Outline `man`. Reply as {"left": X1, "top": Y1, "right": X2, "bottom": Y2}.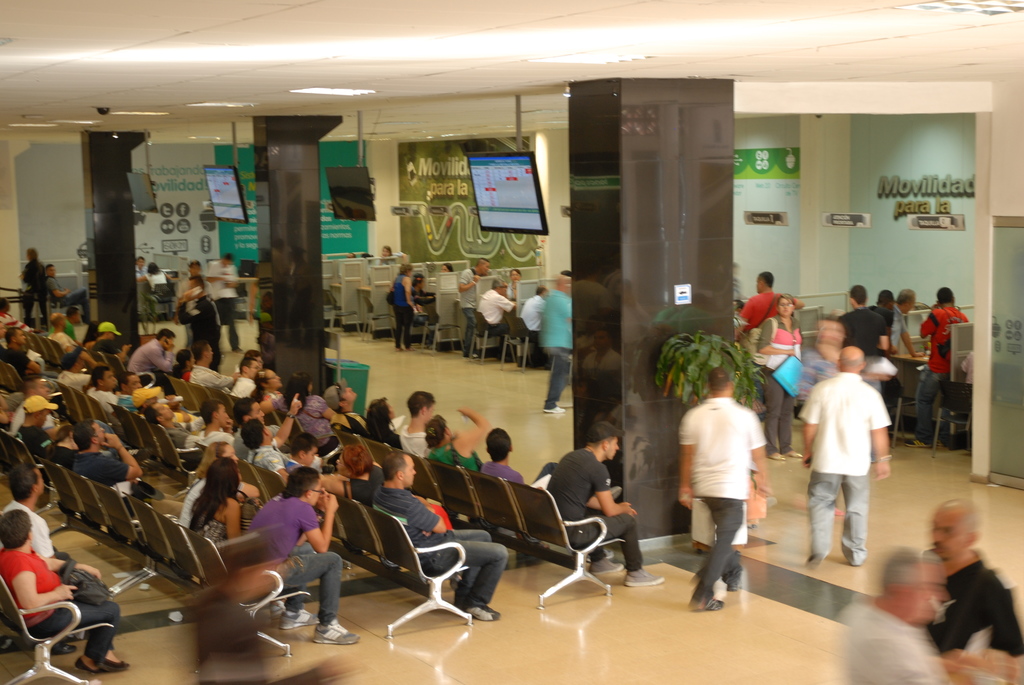
{"left": 260, "top": 365, "right": 298, "bottom": 421}.
